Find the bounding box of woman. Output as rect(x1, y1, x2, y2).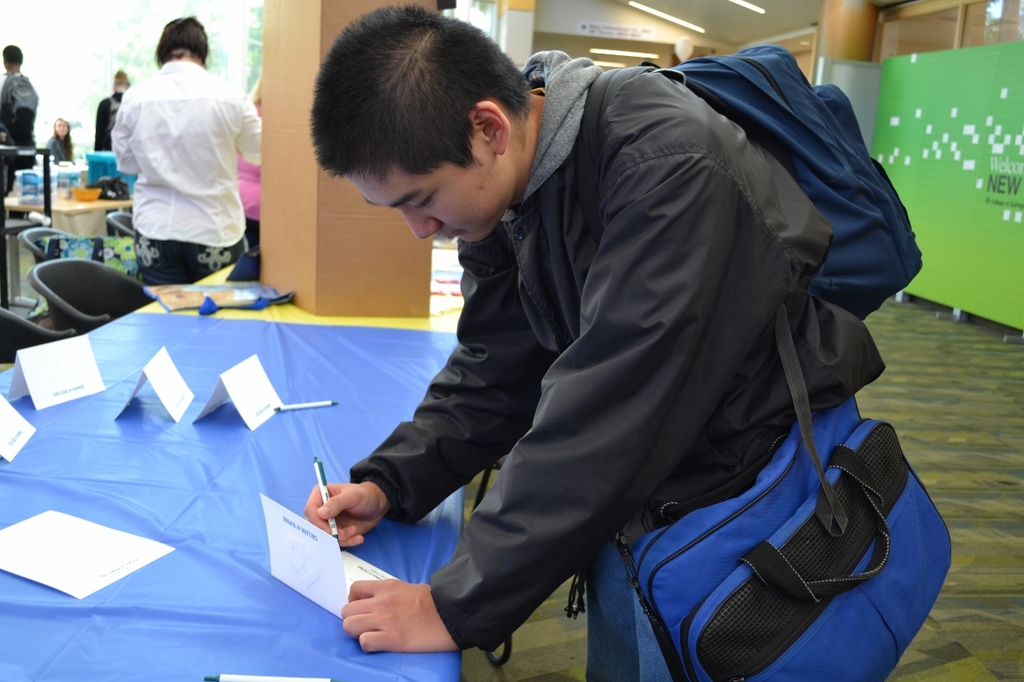
rect(93, 67, 133, 153).
